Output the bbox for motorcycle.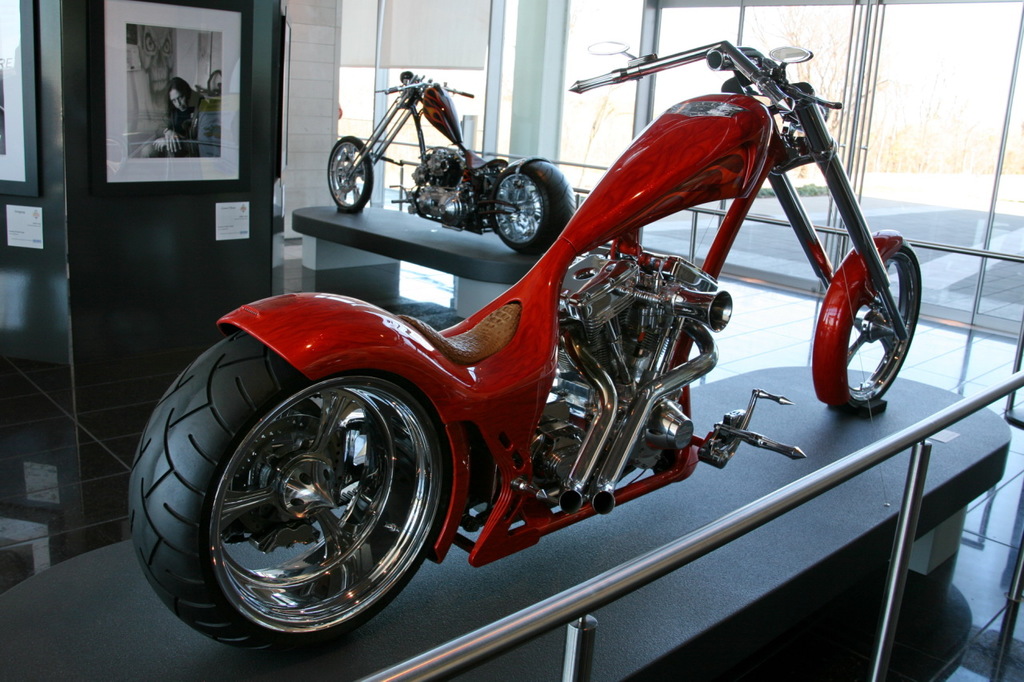
<region>126, 35, 923, 667</region>.
